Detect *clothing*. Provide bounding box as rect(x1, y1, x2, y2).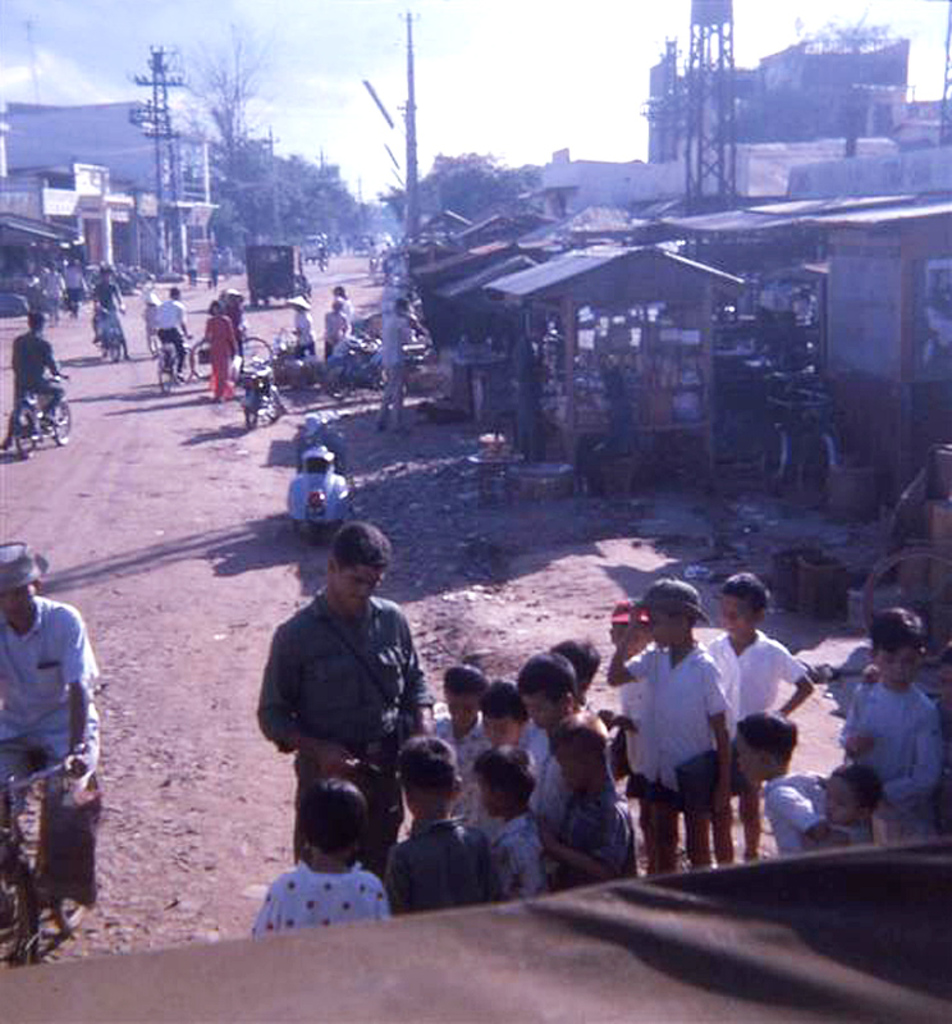
rect(201, 316, 233, 399).
